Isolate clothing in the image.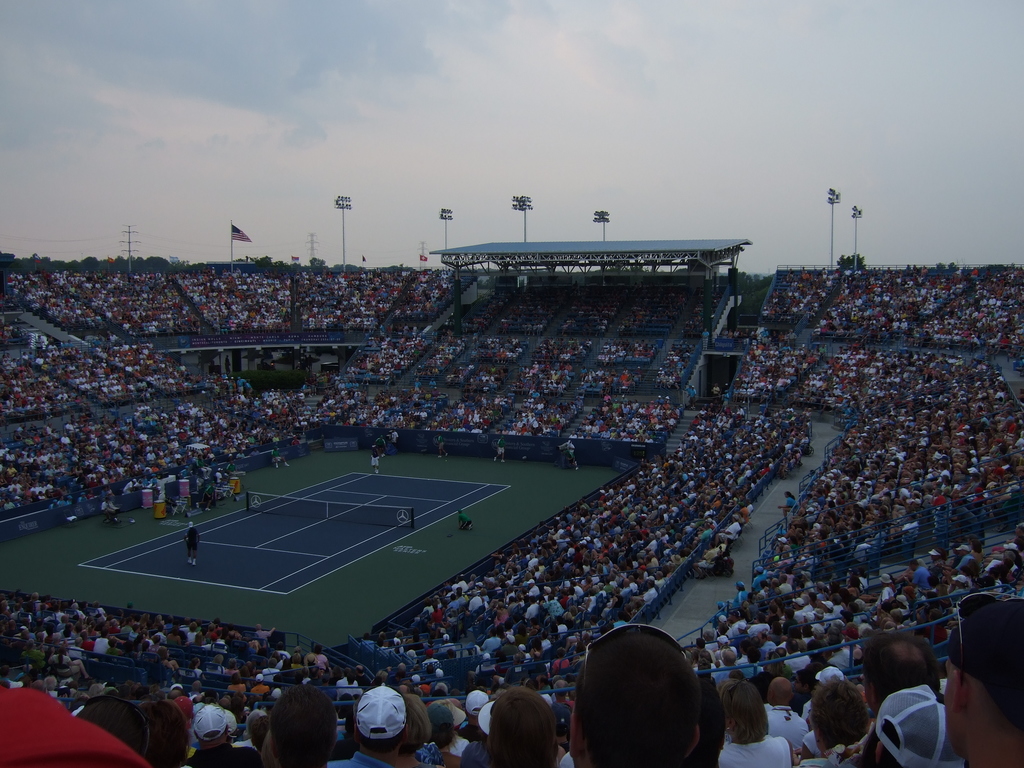
Isolated region: 24,647,49,669.
